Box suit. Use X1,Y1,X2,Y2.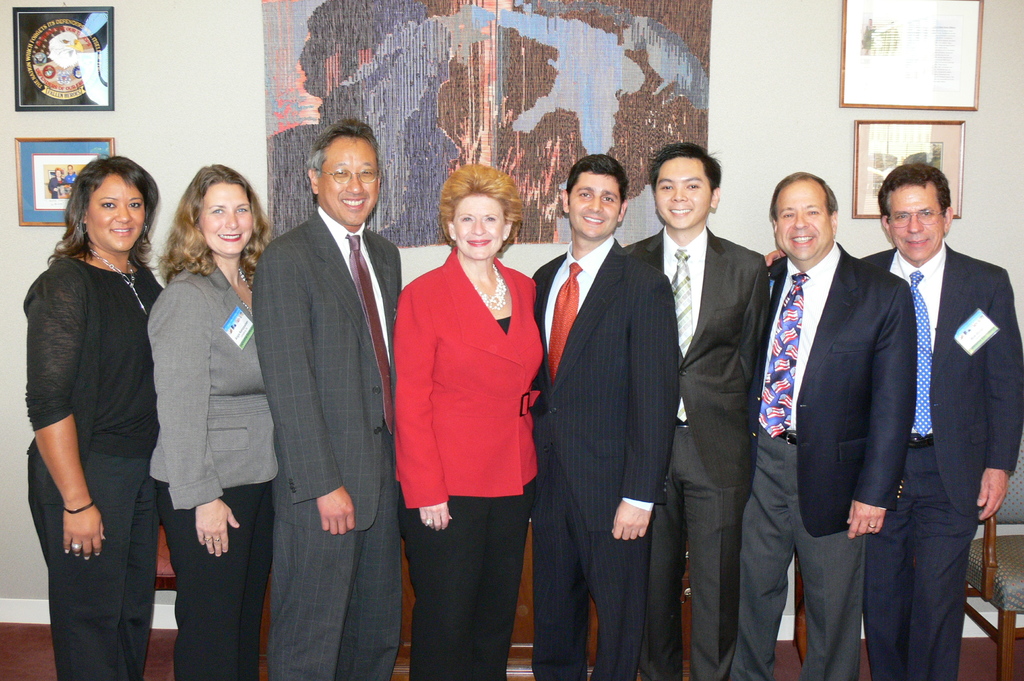
525,240,676,680.
